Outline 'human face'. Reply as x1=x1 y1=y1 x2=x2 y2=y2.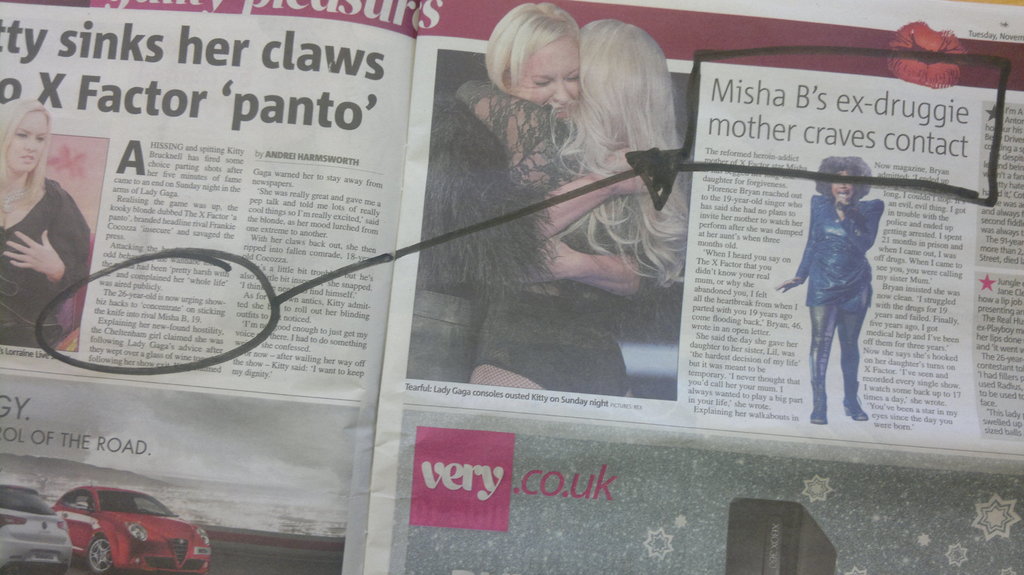
x1=14 y1=113 x2=44 y2=181.
